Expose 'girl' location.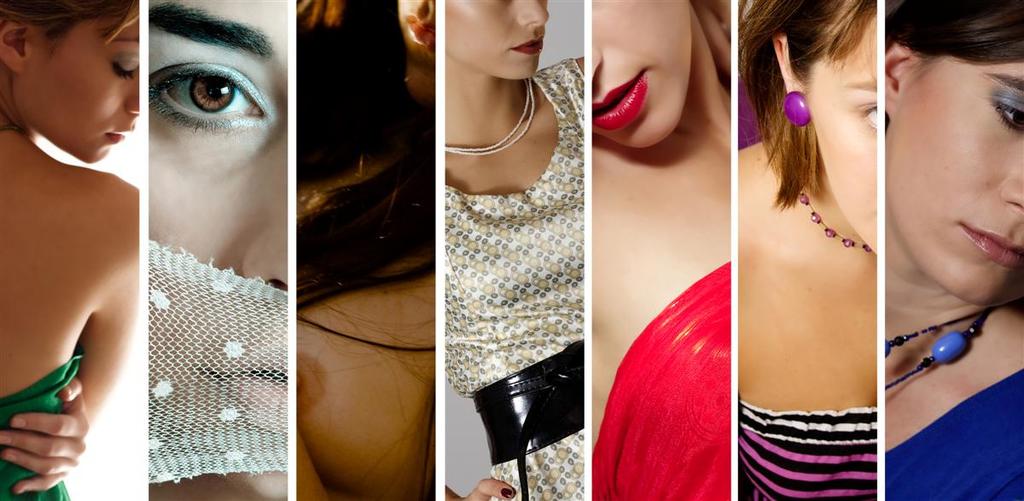
Exposed at x1=0 y1=0 x2=138 y2=500.
